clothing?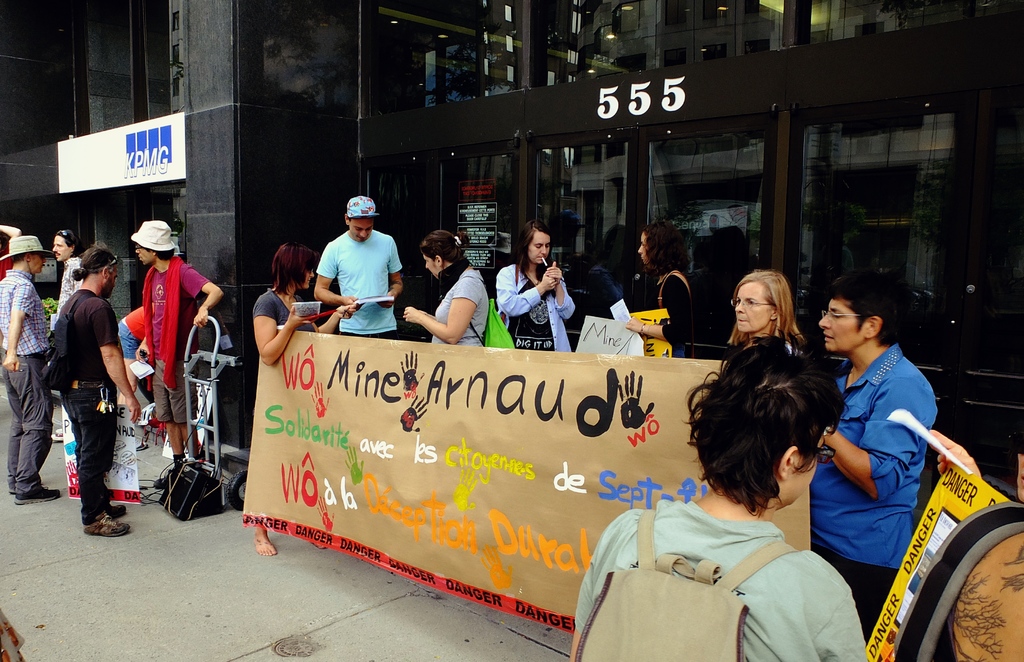
47, 295, 119, 528
